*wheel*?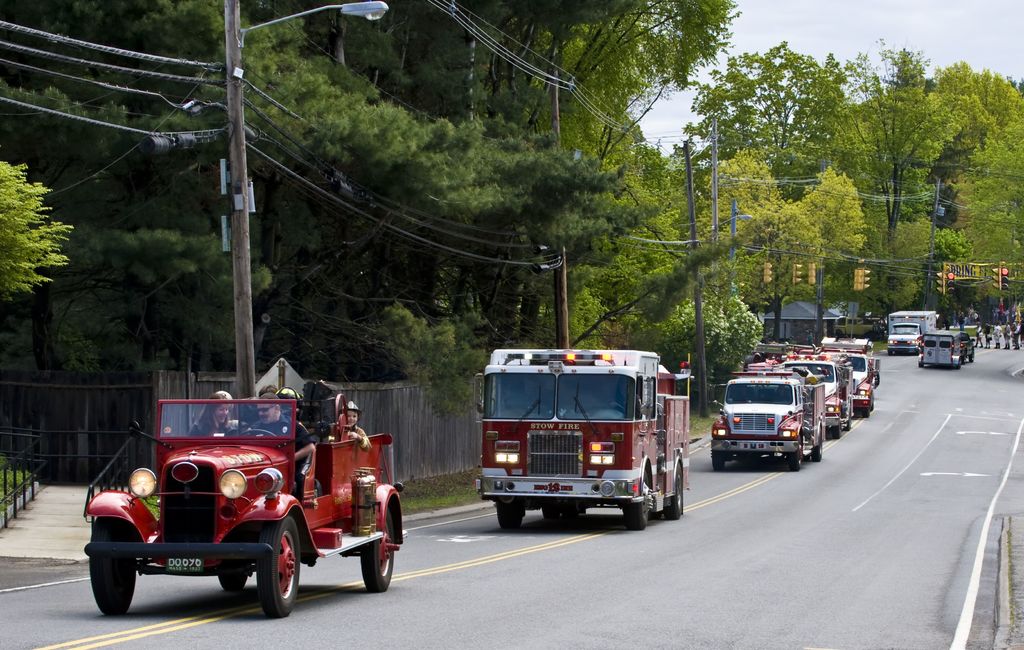
BBox(712, 450, 724, 473)
